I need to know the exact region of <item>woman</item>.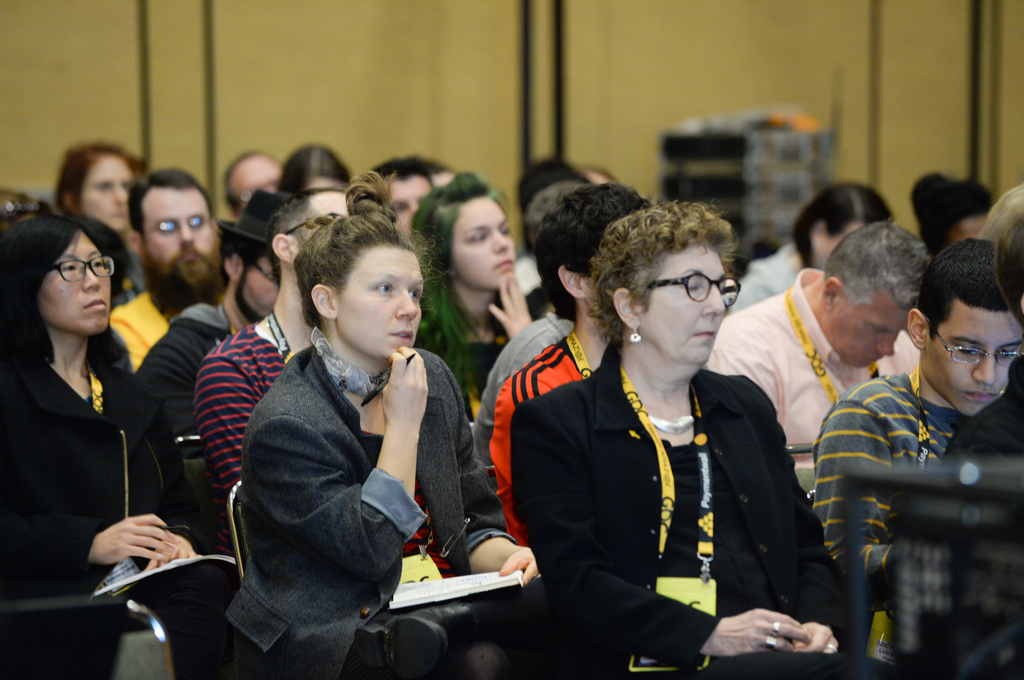
Region: x1=910, y1=171, x2=993, y2=255.
